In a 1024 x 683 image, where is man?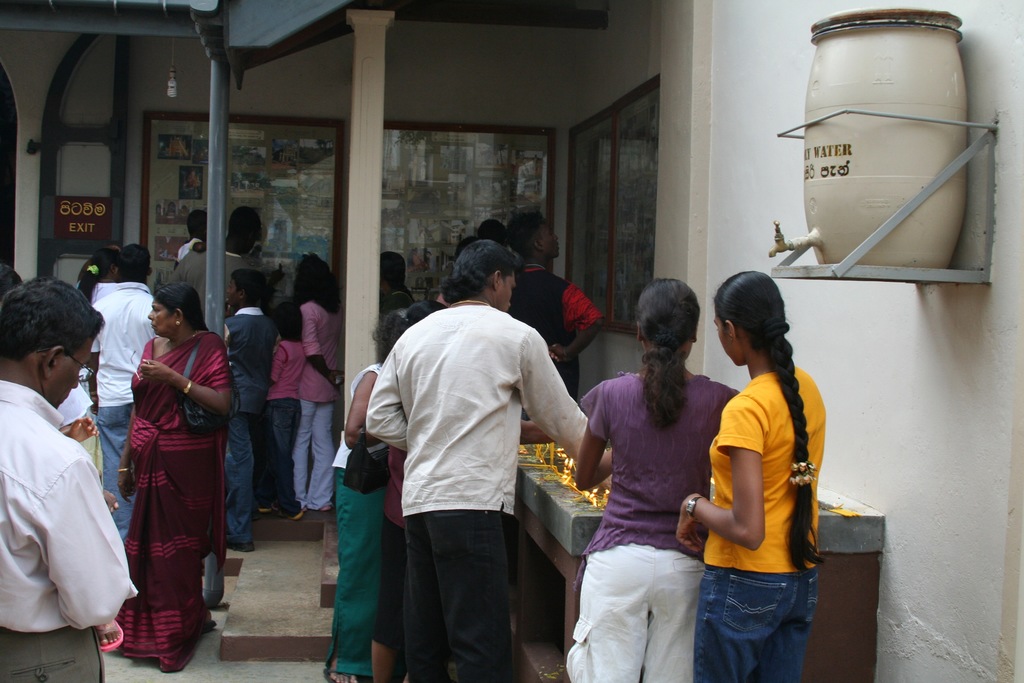
[0, 265, 141, 682].
